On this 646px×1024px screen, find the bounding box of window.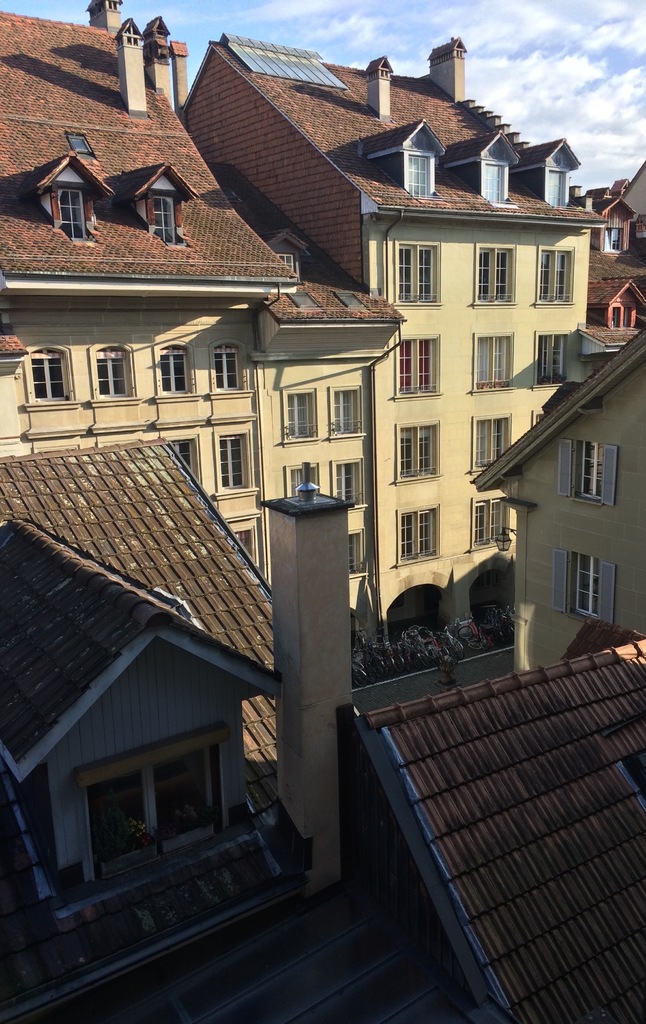
Bounding box: [88,742,224,879].
